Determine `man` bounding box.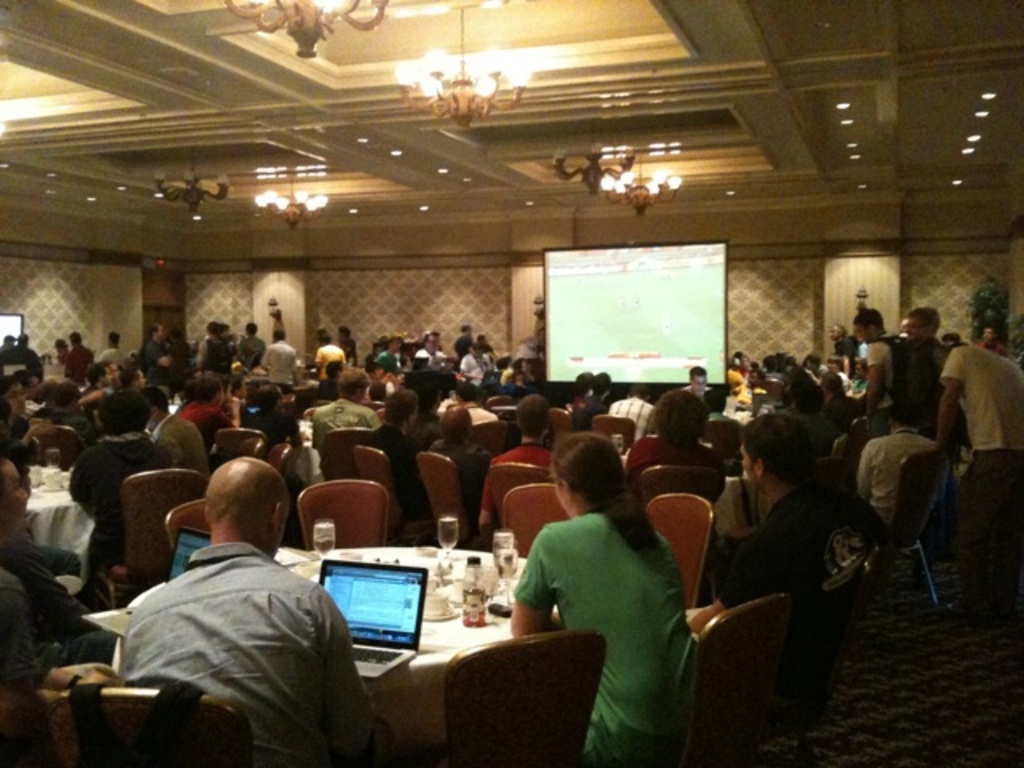
Determined: locate(850, 304, 923, 442).
